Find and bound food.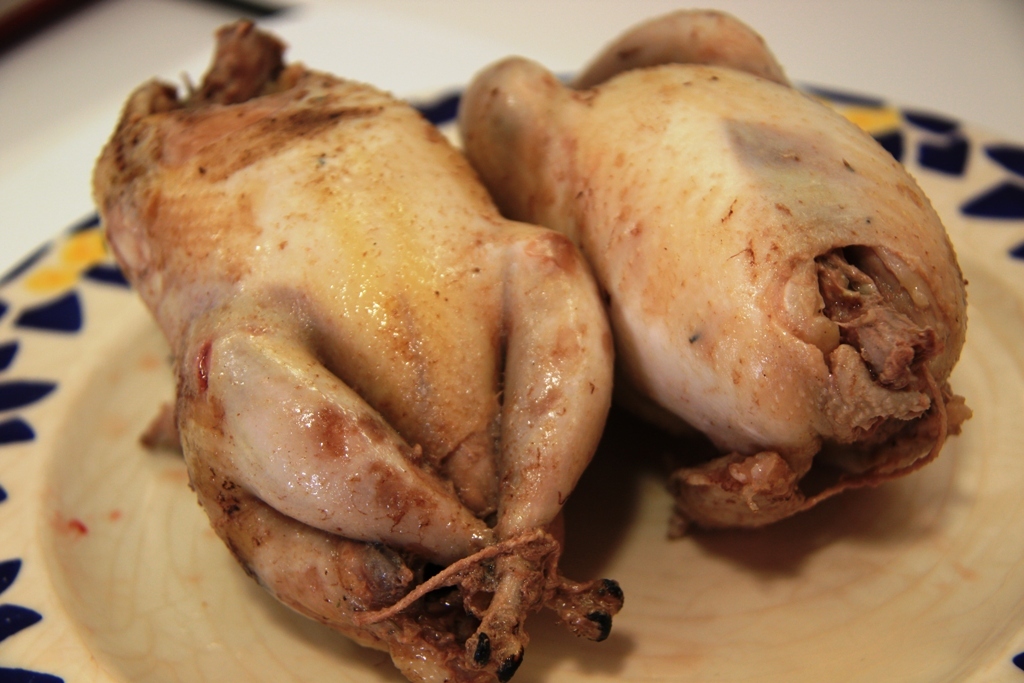
Bound: 452, 3, 980, 536.
